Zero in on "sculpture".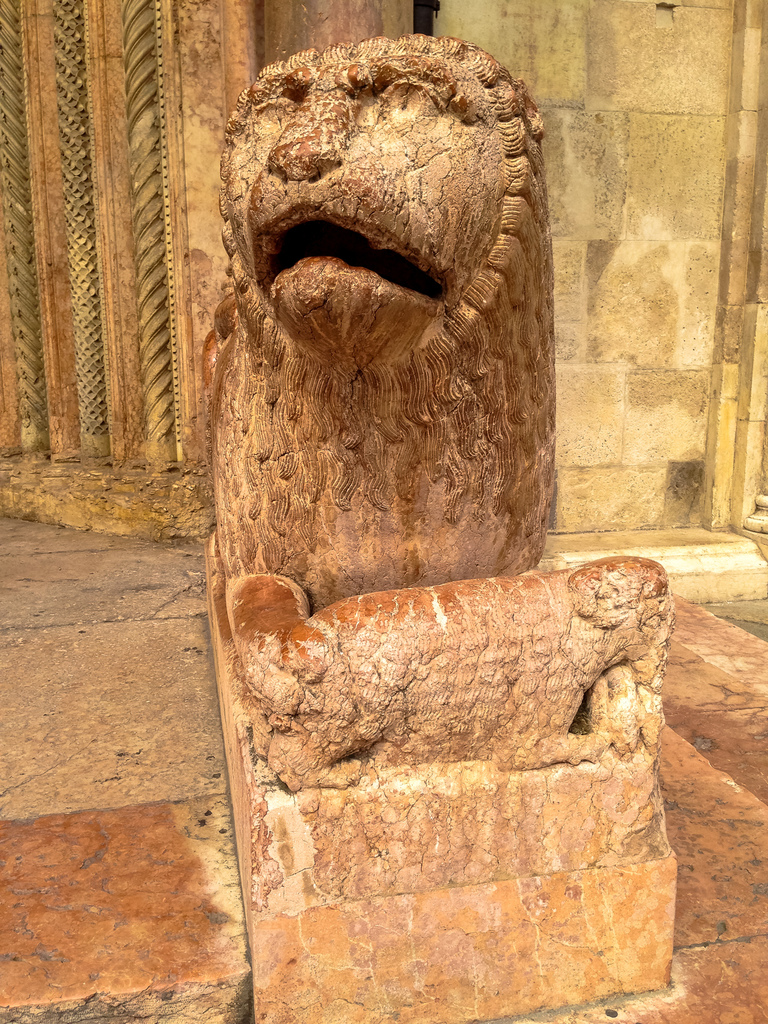
Zeroed in: bbox=(203, 29, 569, 779).
